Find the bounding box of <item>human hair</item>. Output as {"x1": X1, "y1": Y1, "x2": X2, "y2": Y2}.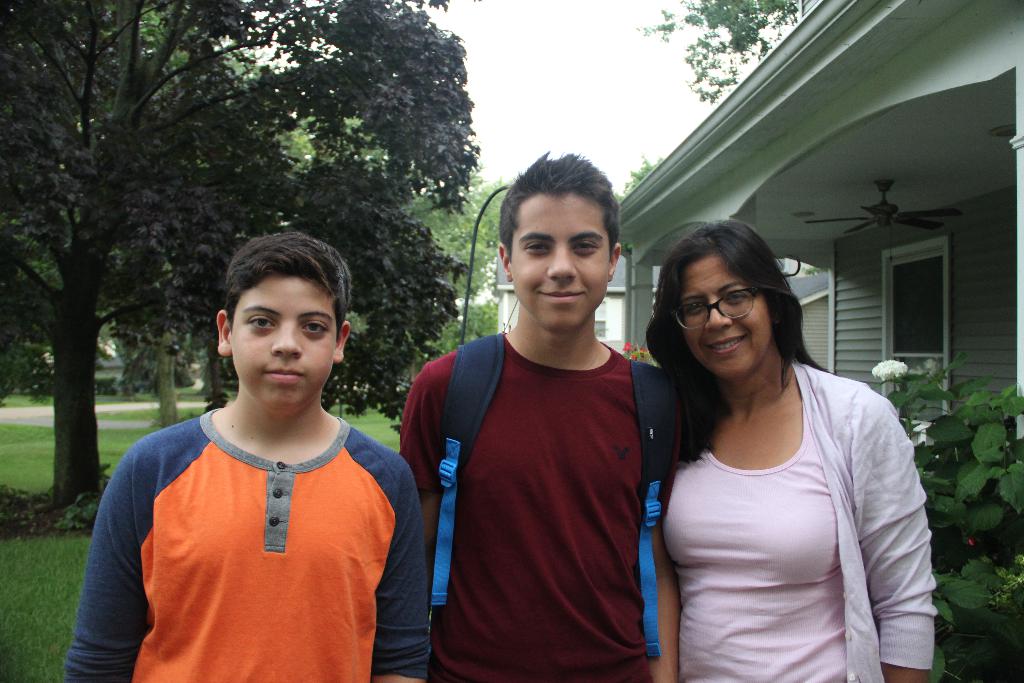
{"x1": 500, "y1": 152, "x2": 619, "y2": 259}.
